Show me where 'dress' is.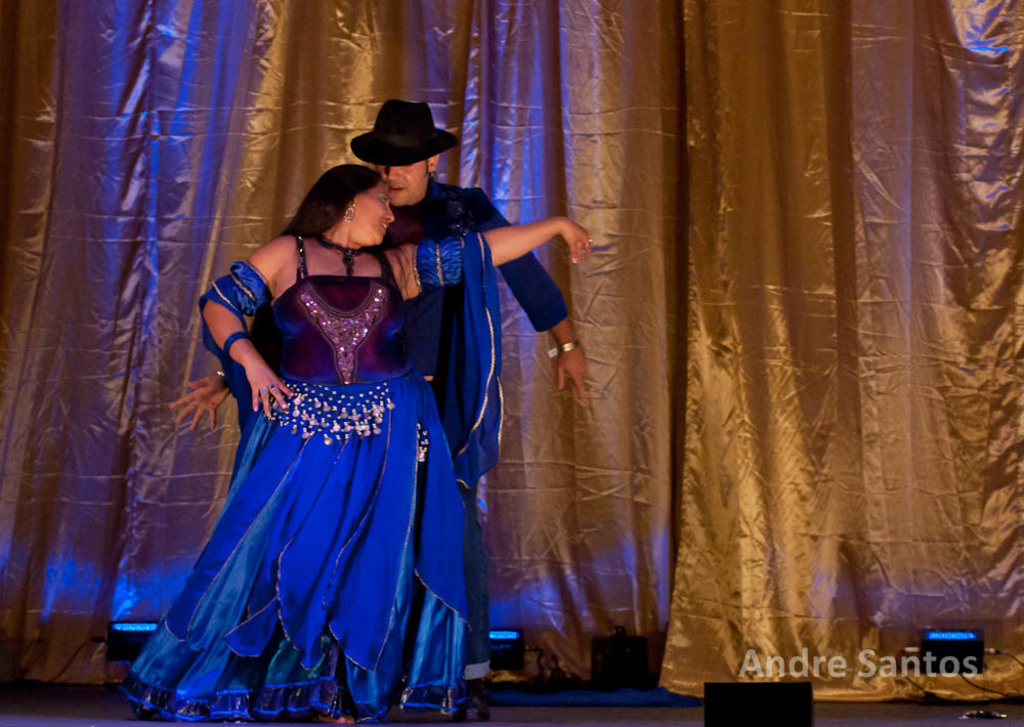
'dress' is at BBox(138, 197, 480, 703).
